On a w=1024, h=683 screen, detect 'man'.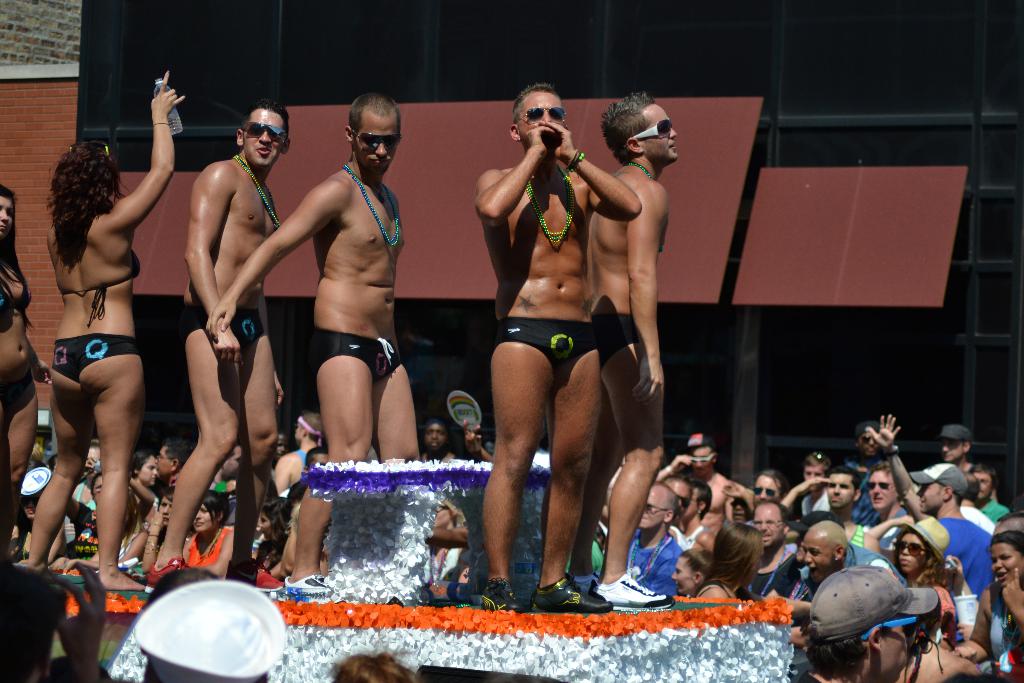
box=[934, 420, 972, 472].
